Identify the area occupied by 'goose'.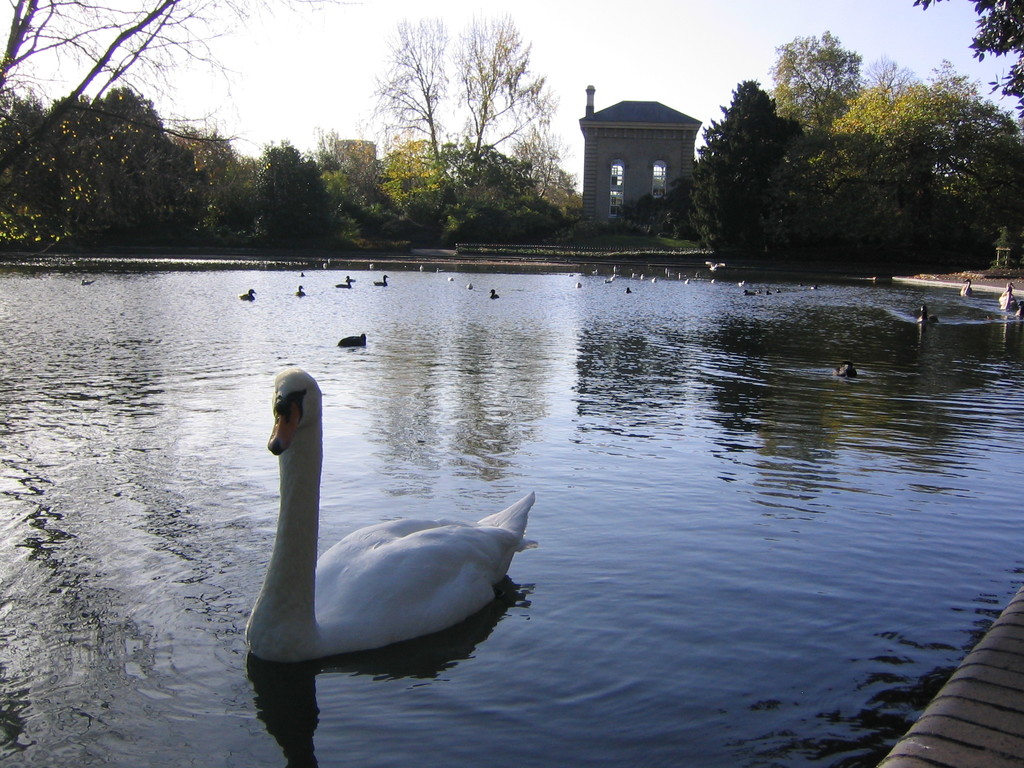
Area: (left=344, top=326, right=370, bottom=345).
